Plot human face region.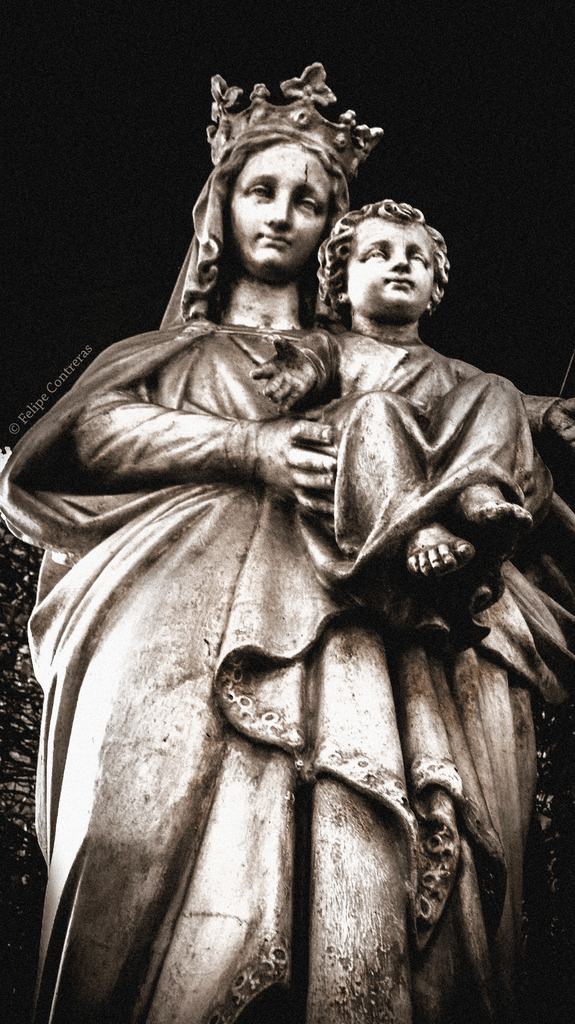
Plotted at bbox=(340, 220, 432, 312).
